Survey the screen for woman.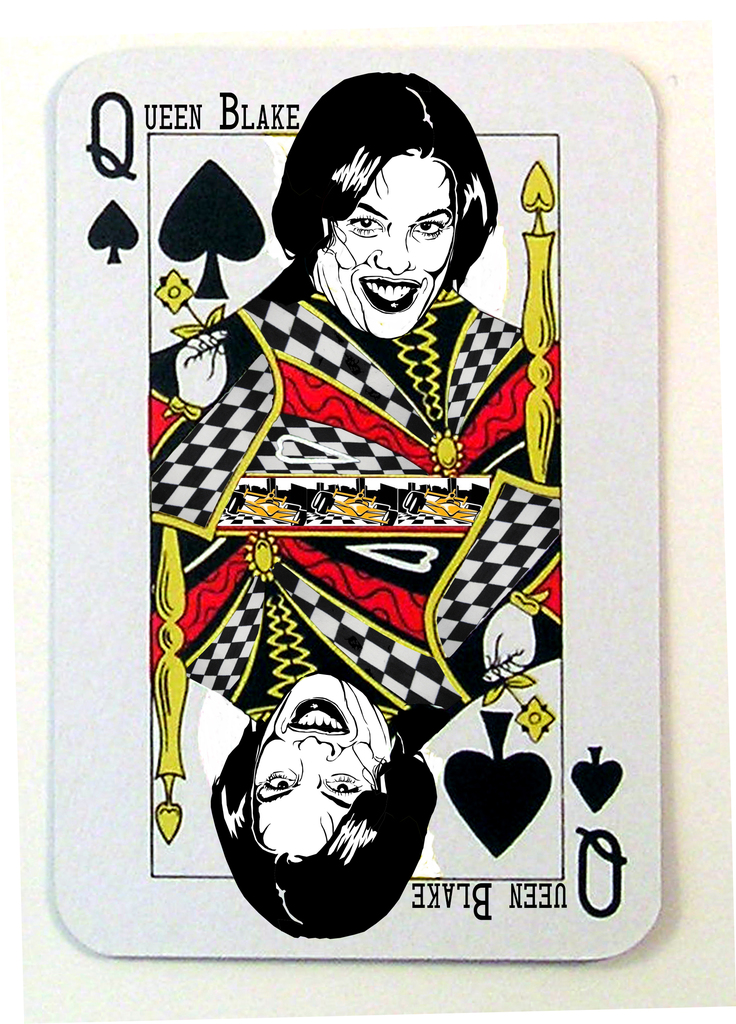
Survey found: (147, 68, 561, 532).
